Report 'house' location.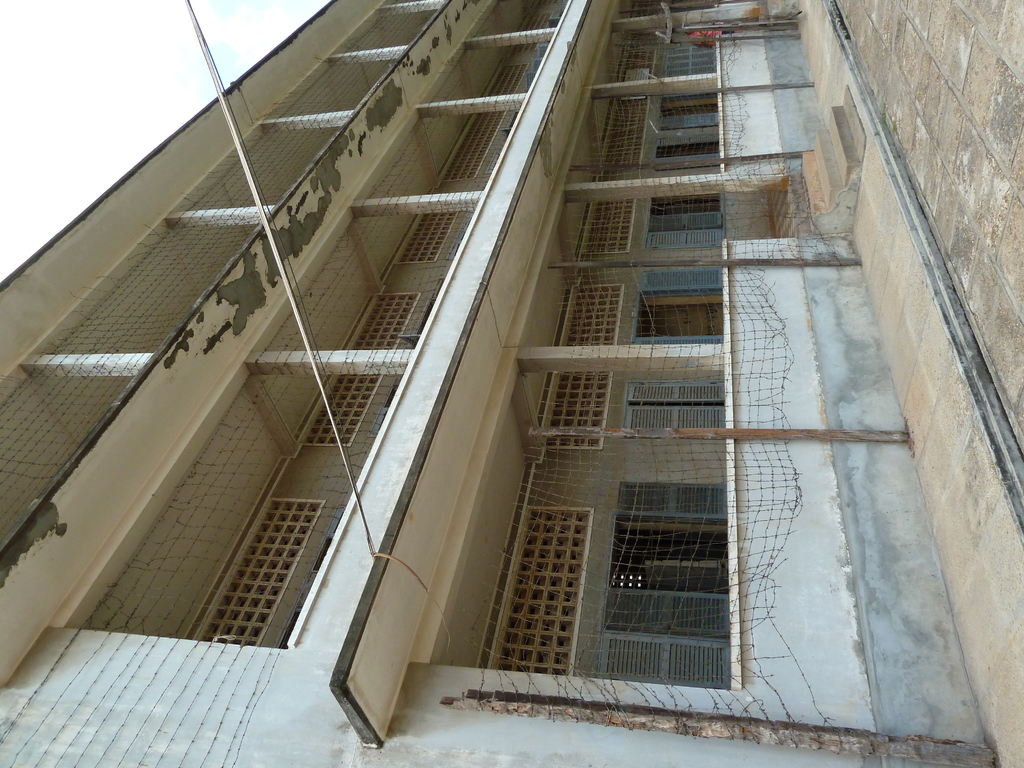
Report: 0 0 1023 767.
